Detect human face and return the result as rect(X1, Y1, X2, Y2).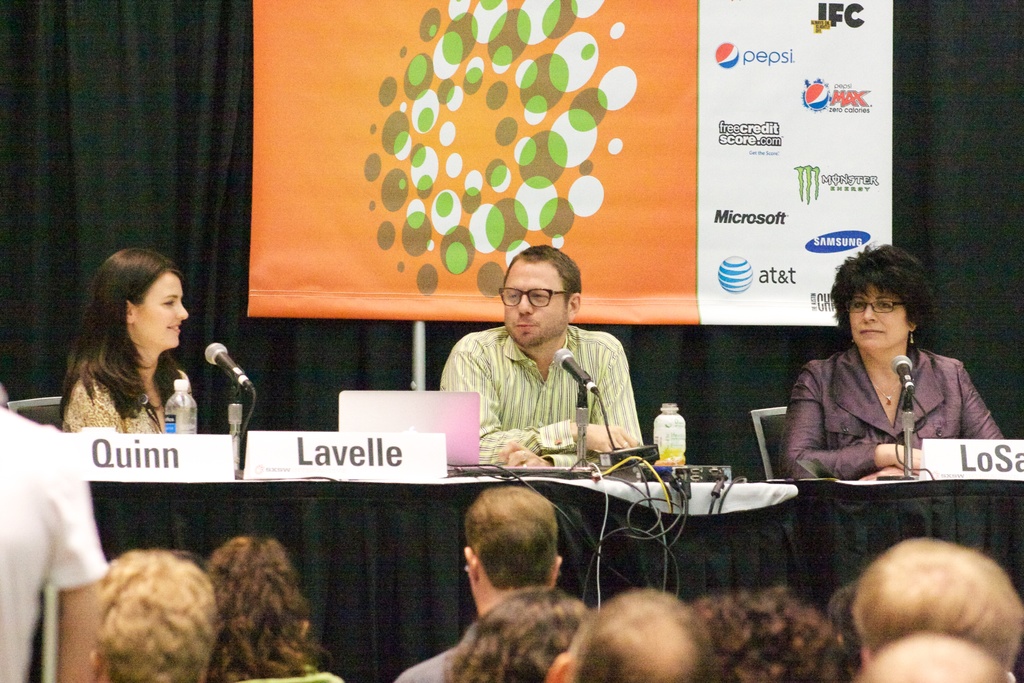
rect(847, 283, 913, 350).
